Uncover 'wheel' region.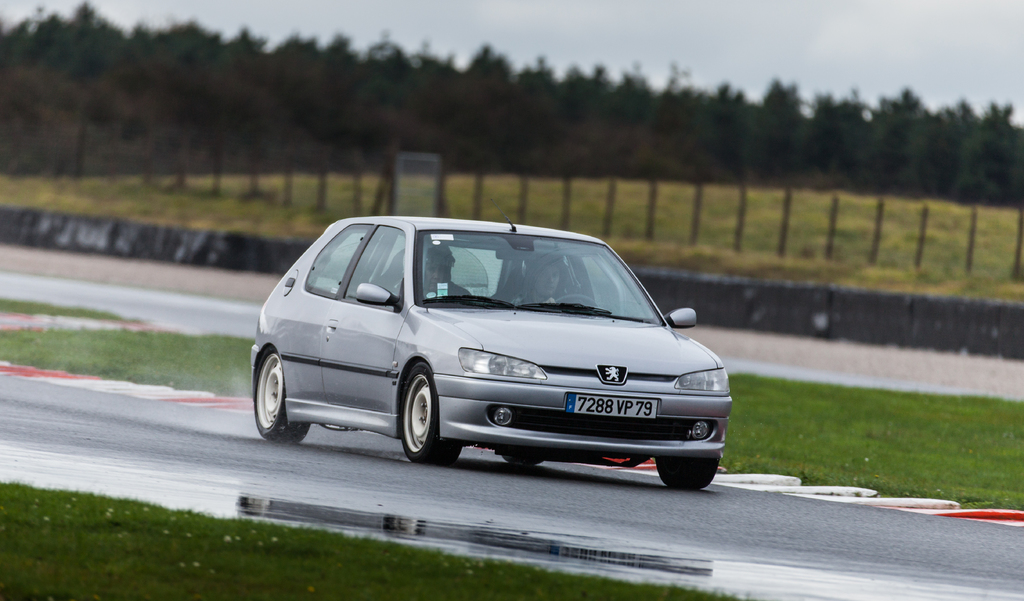
Uncovered: left=649, top=454, right=720, bottom=495.
